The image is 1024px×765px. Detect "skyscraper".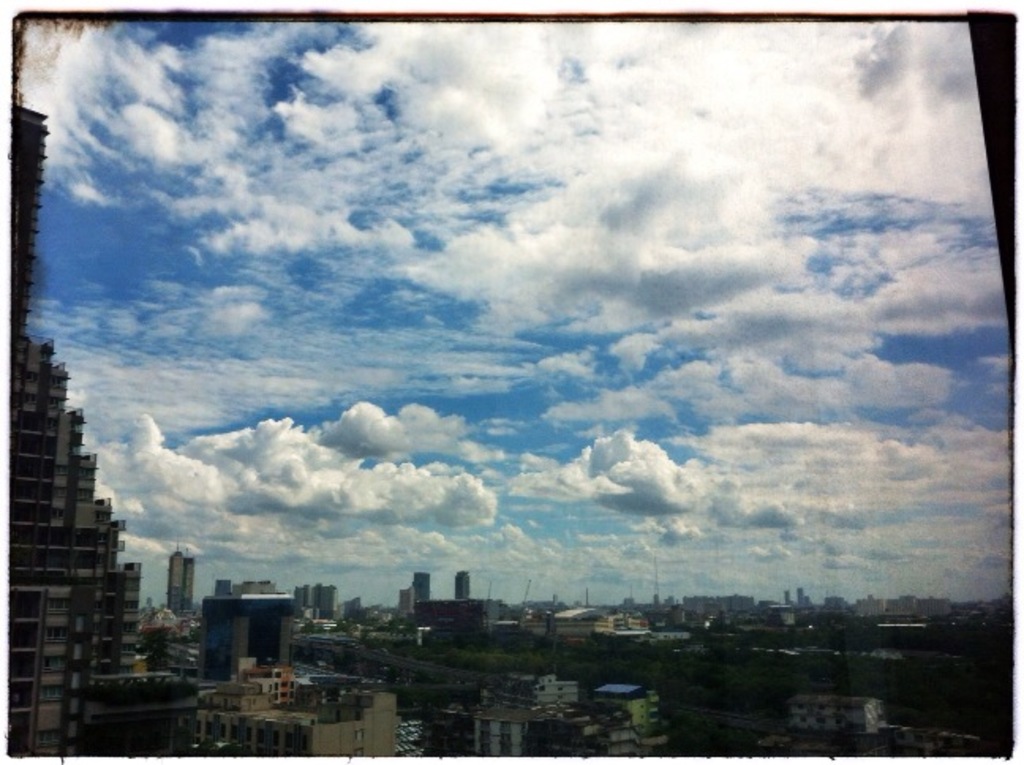
Detection: BBox(446, 569, 469, 609).
